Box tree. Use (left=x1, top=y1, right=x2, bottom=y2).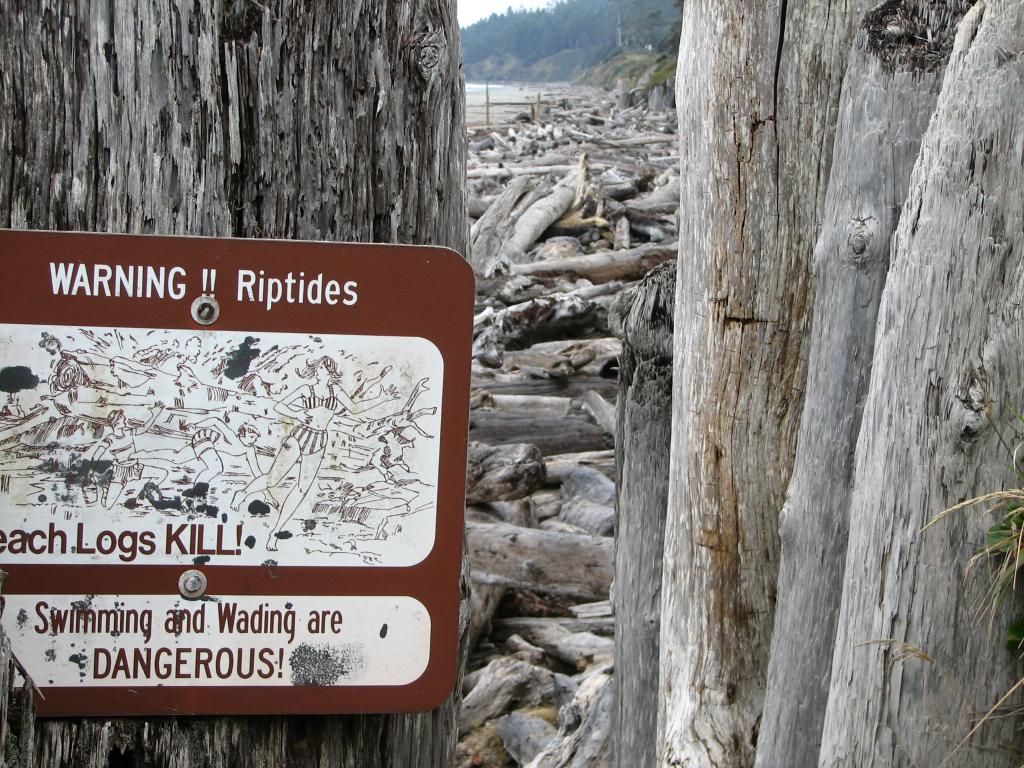
(left=0, top=0, right=479, bottom=767).
